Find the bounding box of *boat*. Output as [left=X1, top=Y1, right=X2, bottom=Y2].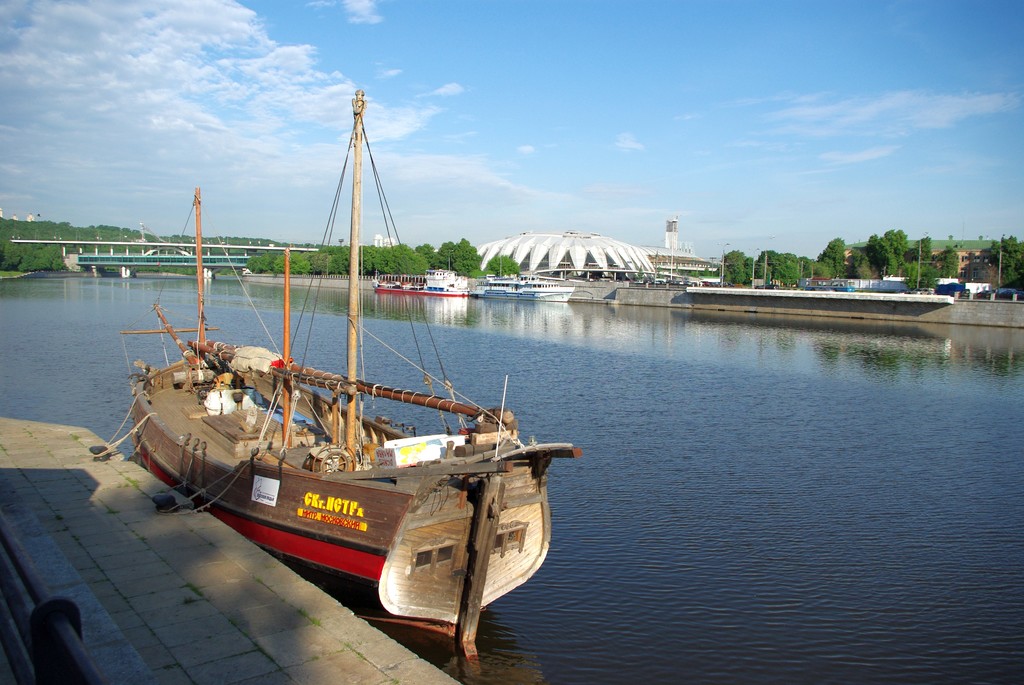
[left=472, top=272, right=574, bottom=297].
